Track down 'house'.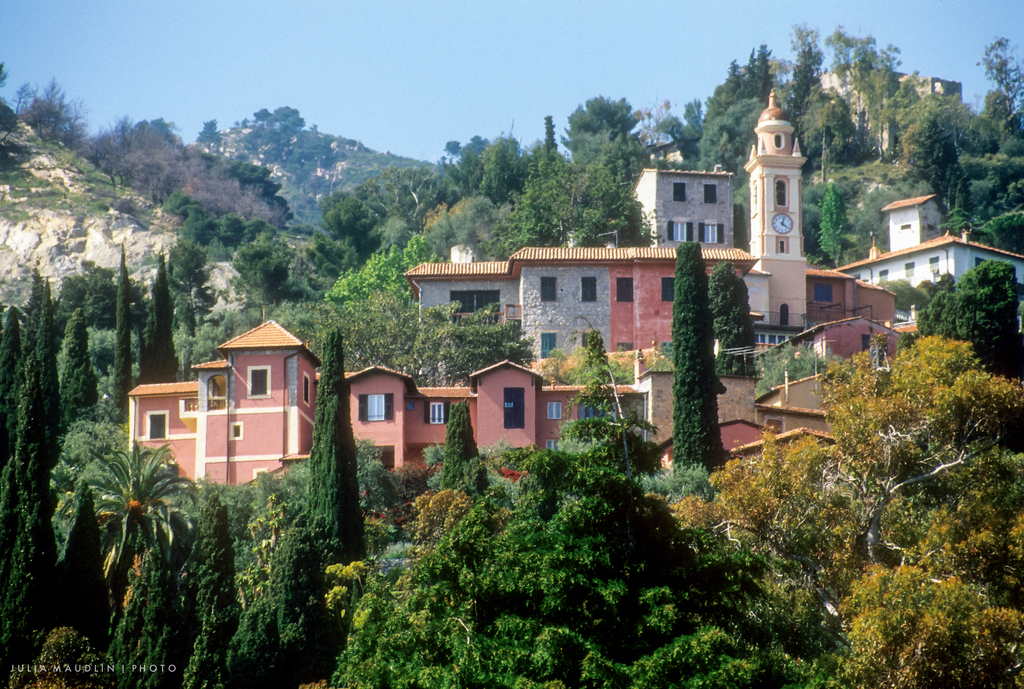
Tracked to pyautogui.locateOnScreen(501, 241, 766, 366).
